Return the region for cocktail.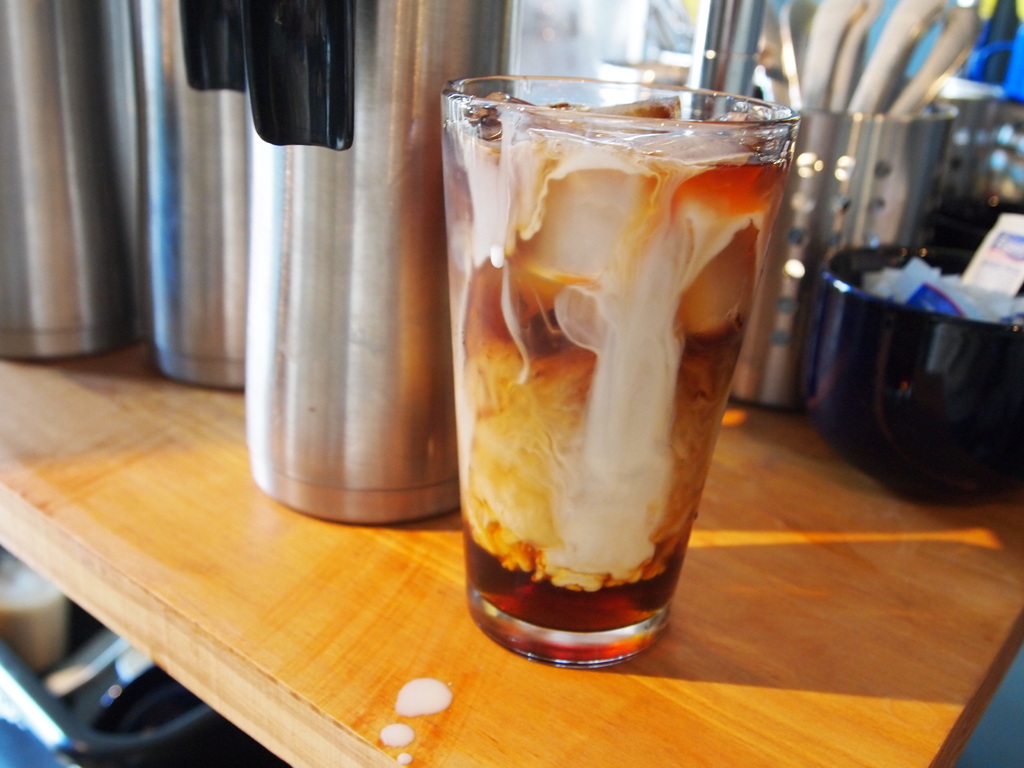
select_region(435, 72, 801, 671).
